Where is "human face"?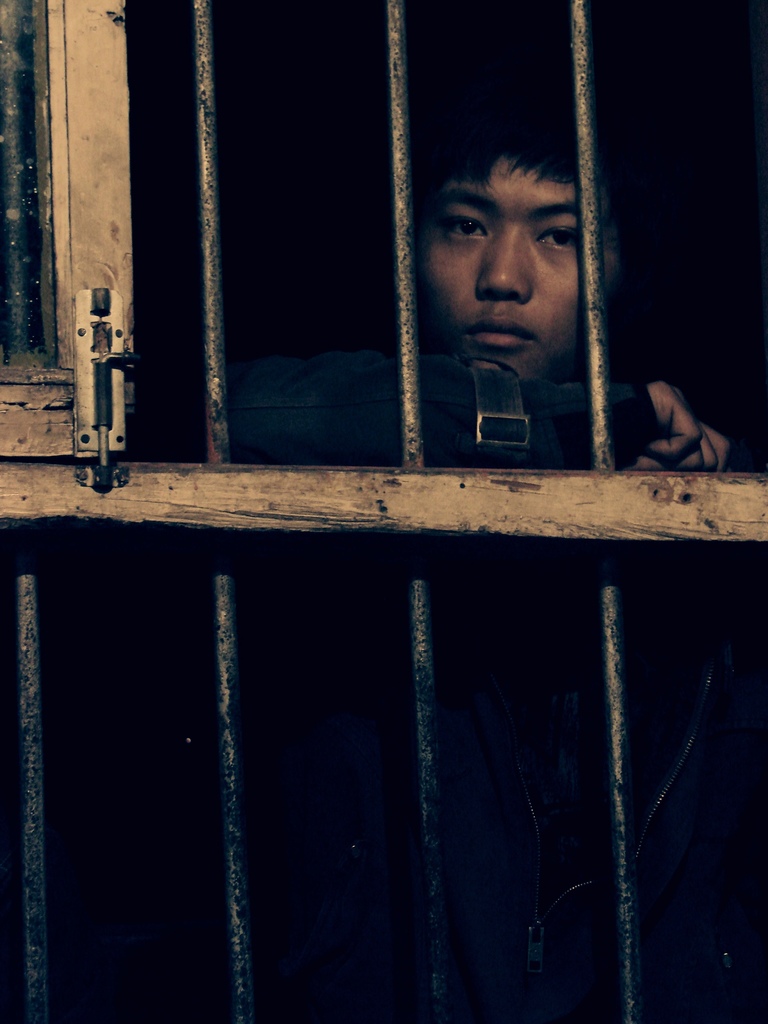
[left=421, top=150, right=592, bottom=391].
